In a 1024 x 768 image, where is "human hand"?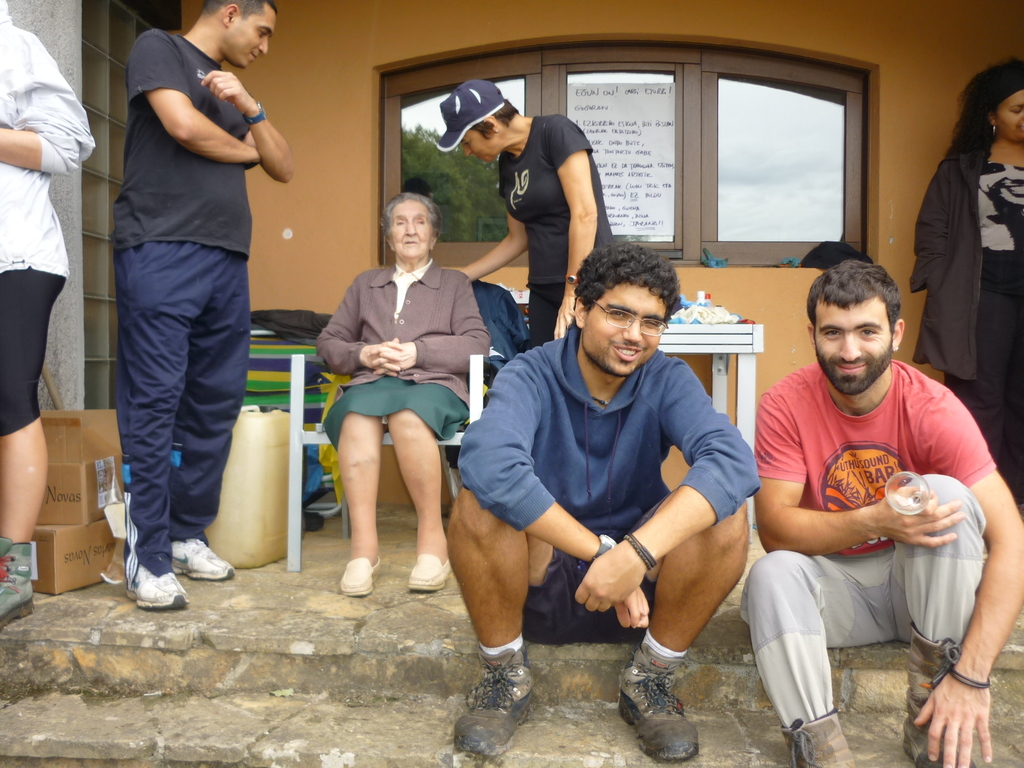
rect(438, 268, 469, 284).
